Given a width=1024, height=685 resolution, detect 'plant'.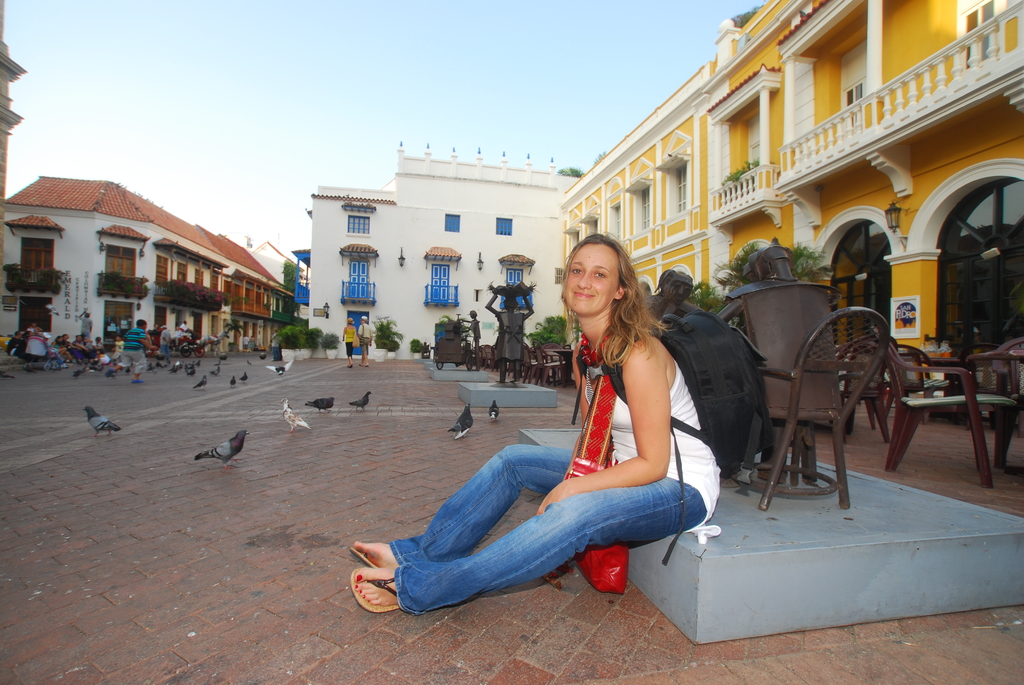
detection(94, 266, 156, 296).
